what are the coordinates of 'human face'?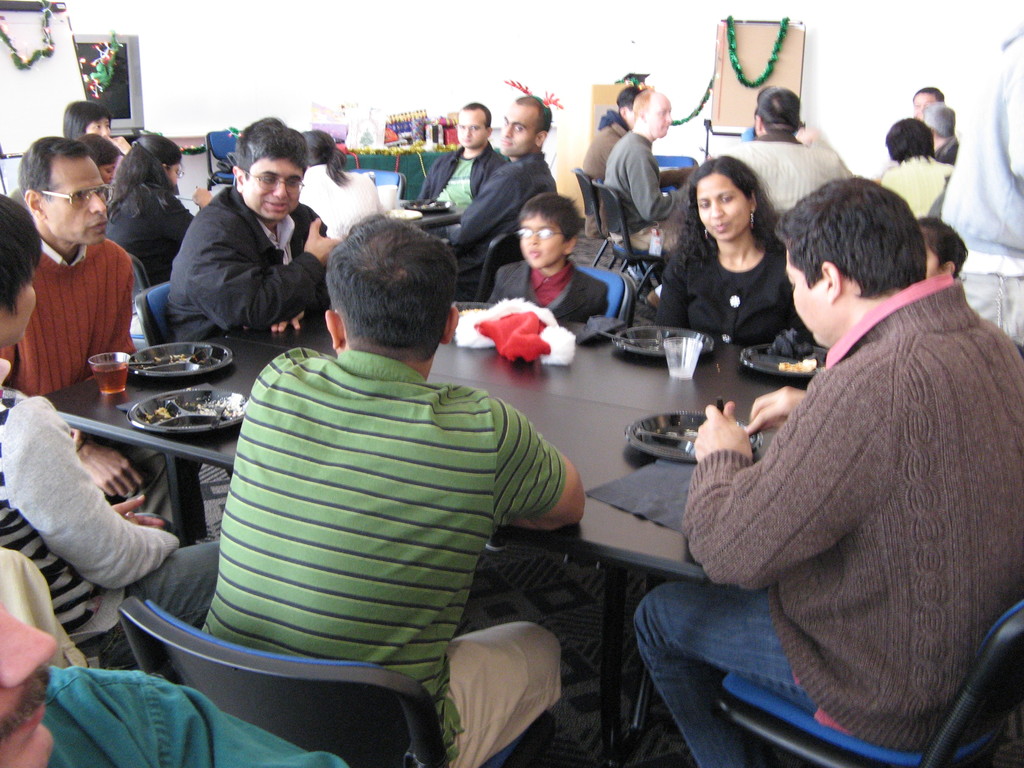
bbox=(785, 255, 831, 351).
